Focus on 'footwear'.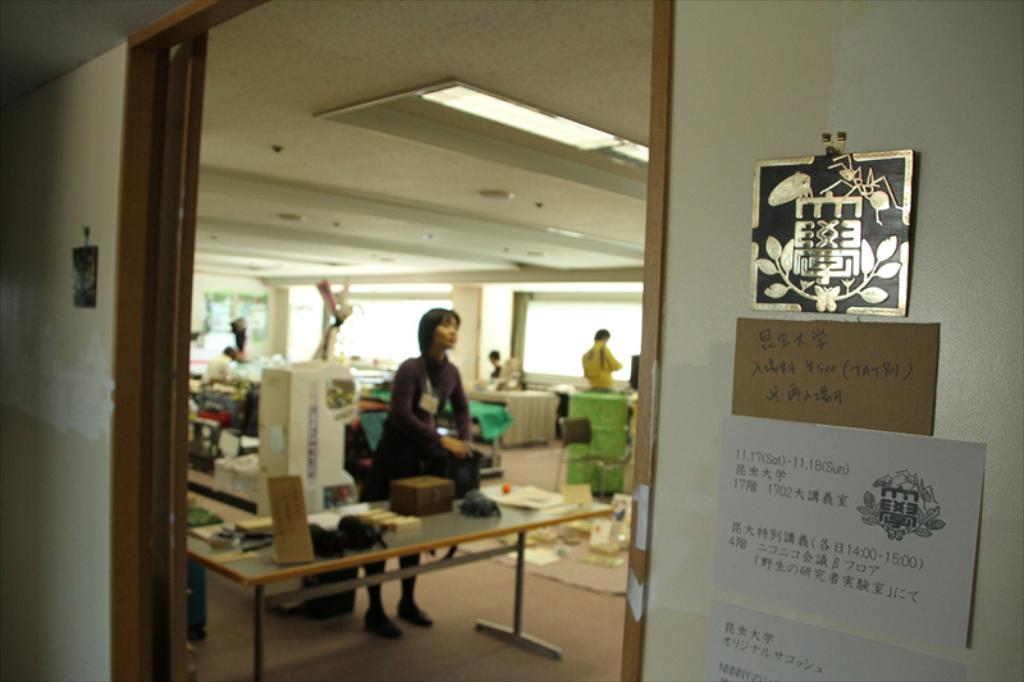
Focused at bbox(397, 604, 435, 626).
